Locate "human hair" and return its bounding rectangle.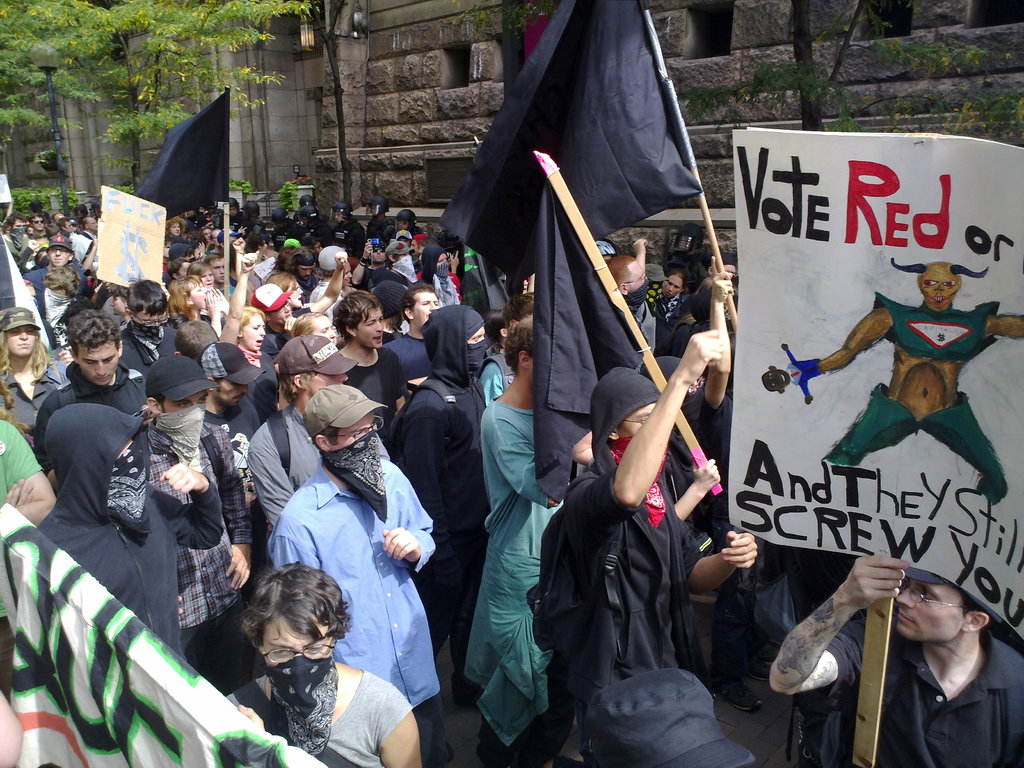
left=235, top=563, right=356, bottom=640.
